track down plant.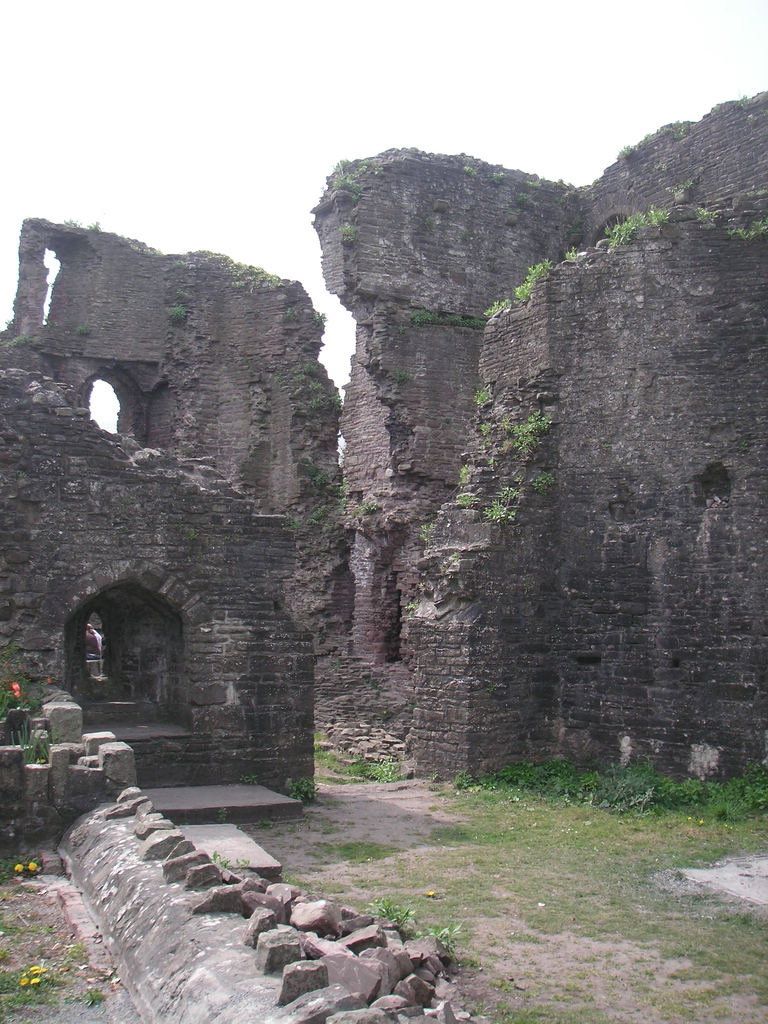
Tracked to region(483, 424, 494, 438).
